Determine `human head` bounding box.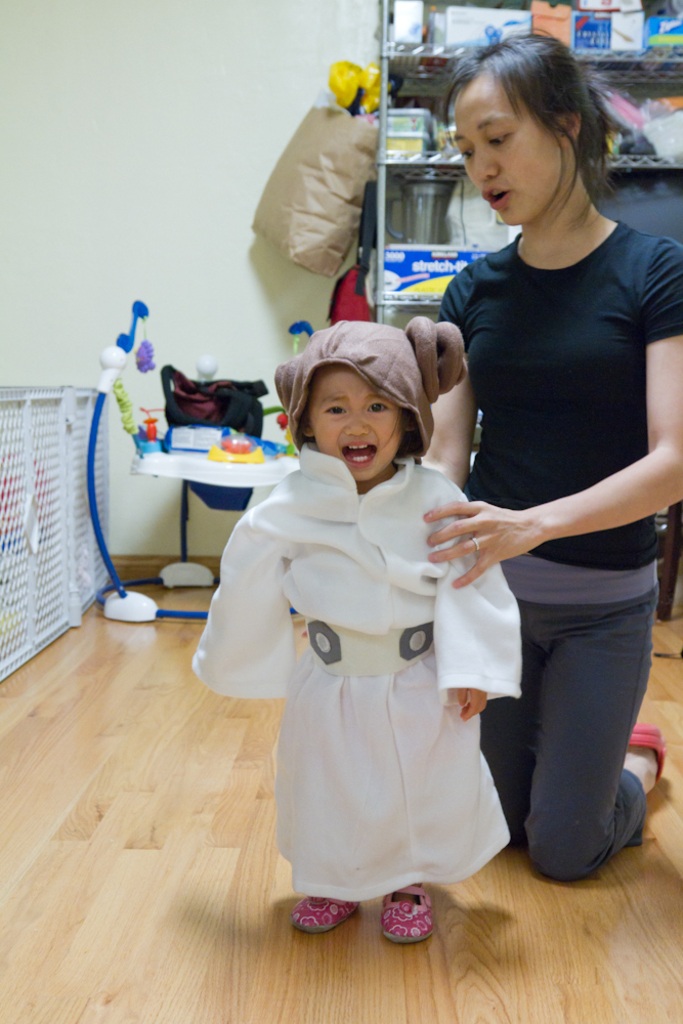
Determined: [451,33,596,228].
